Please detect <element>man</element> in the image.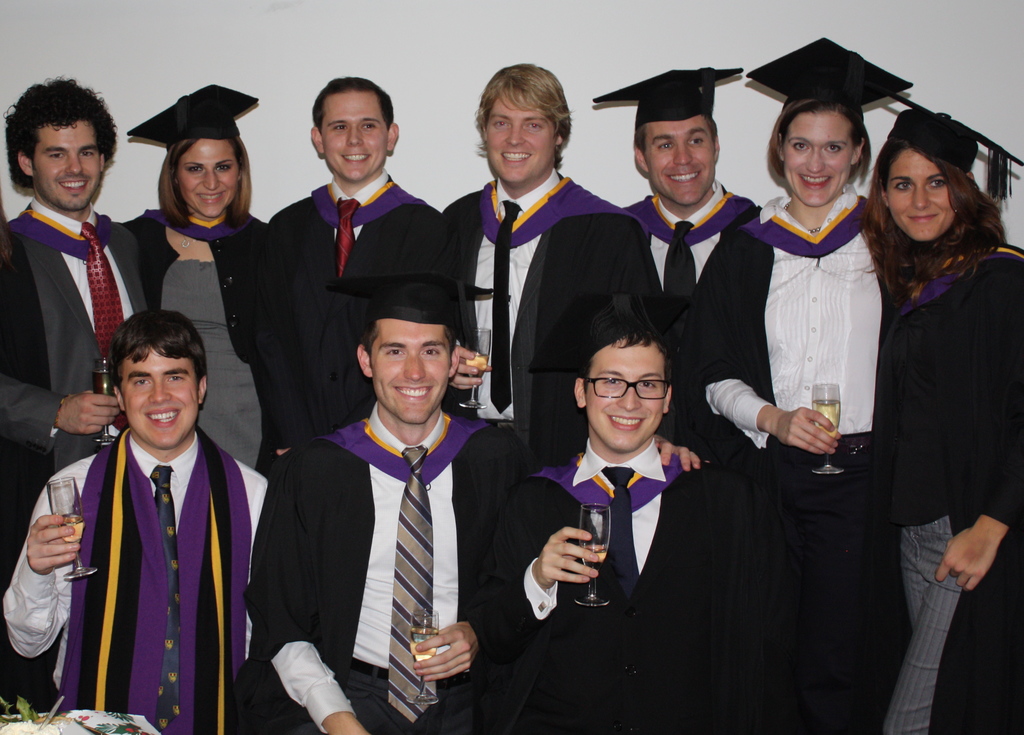
{"left": 483, "top": 314, "right": 750, "bottom": 734}.
